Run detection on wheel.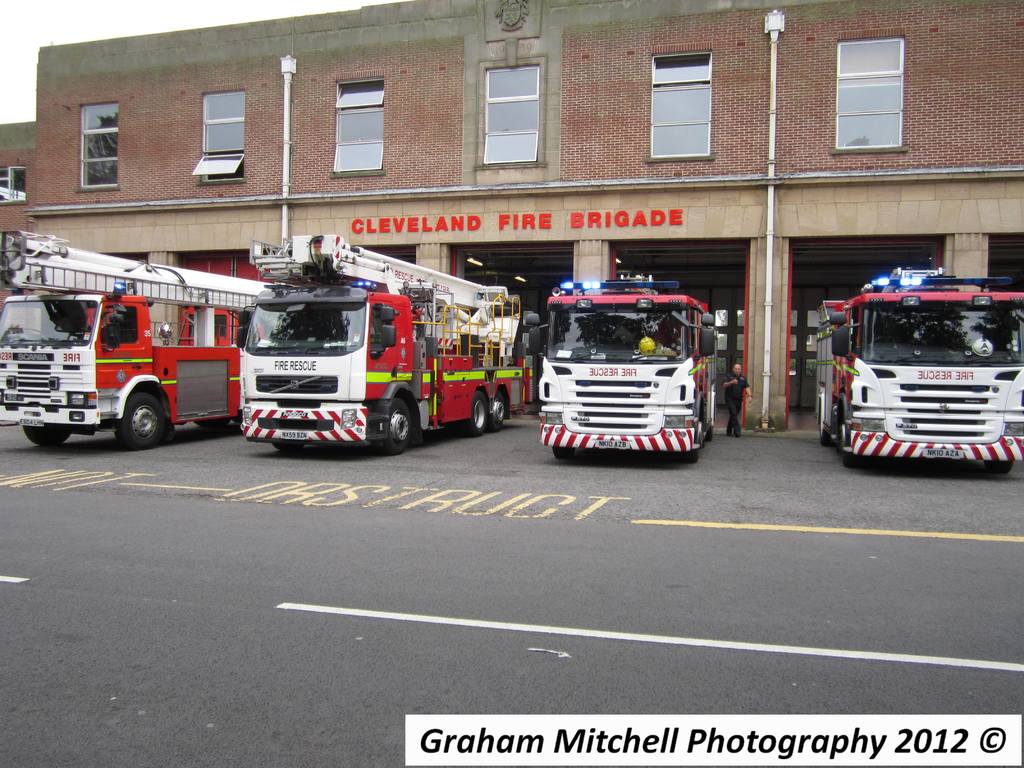
Result: 556:447:577:459.
